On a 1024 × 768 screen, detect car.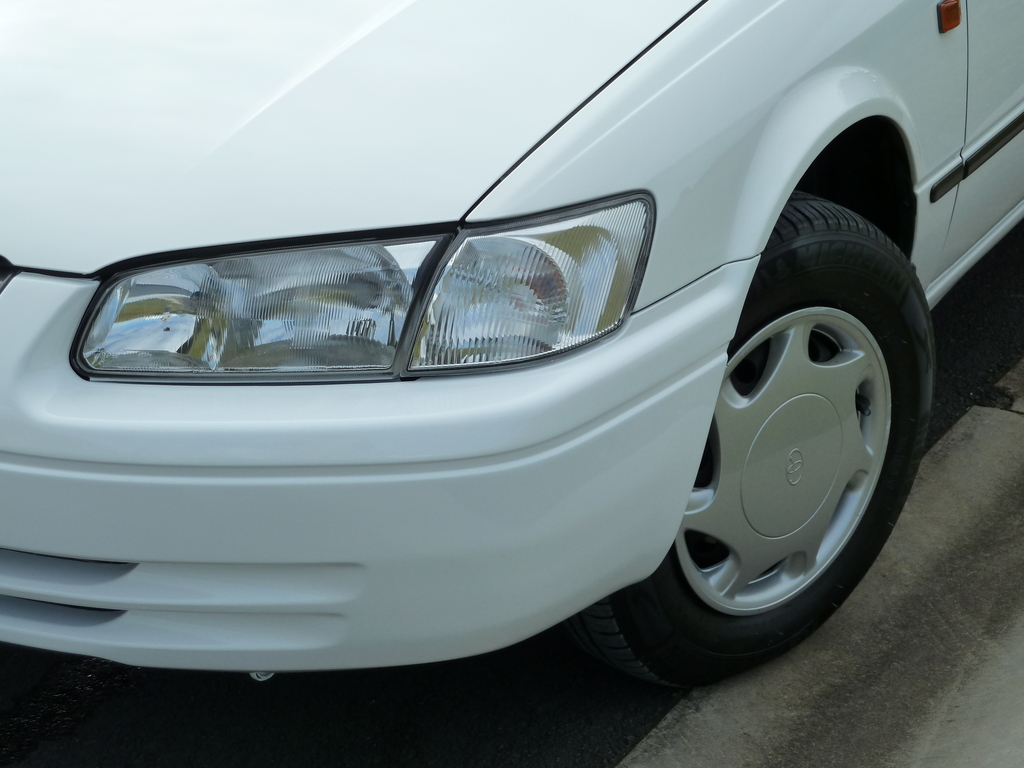
0 0 1023 703.
